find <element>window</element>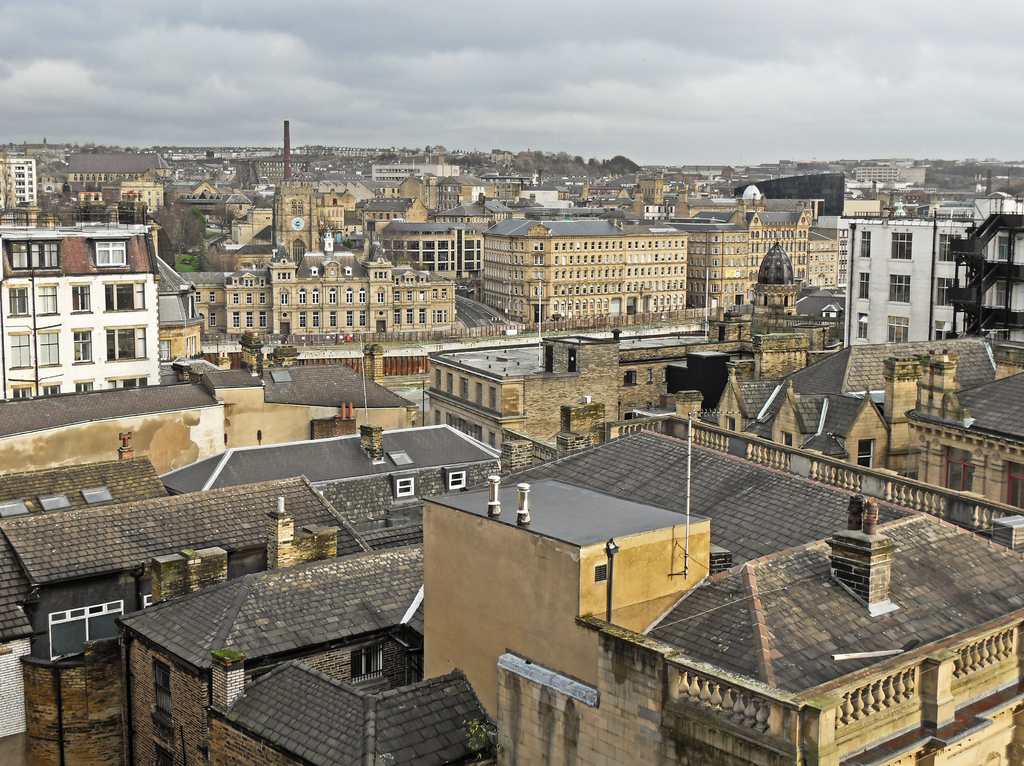
(890, 272, 908, 307)
